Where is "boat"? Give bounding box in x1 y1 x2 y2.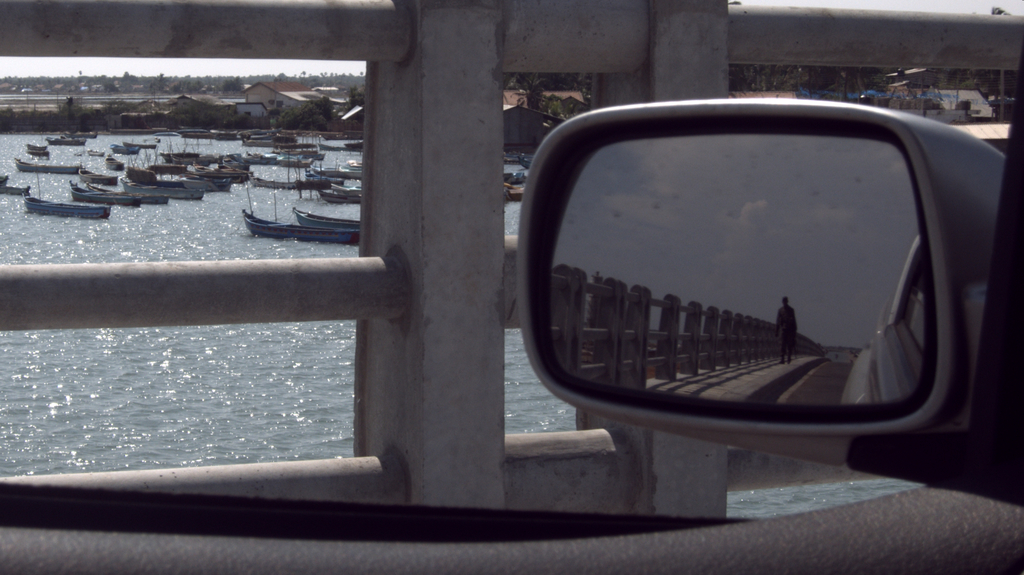
119 167 209 207.
